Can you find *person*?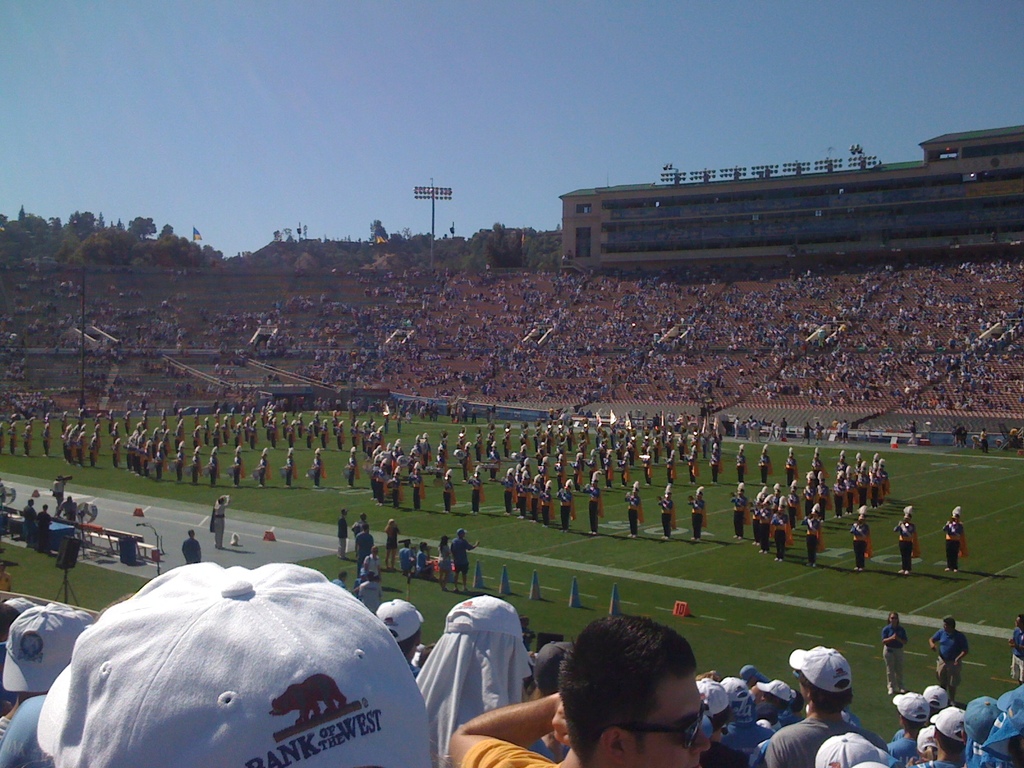
Yes, bounding box: select_region(893, 502, 924, 576).
